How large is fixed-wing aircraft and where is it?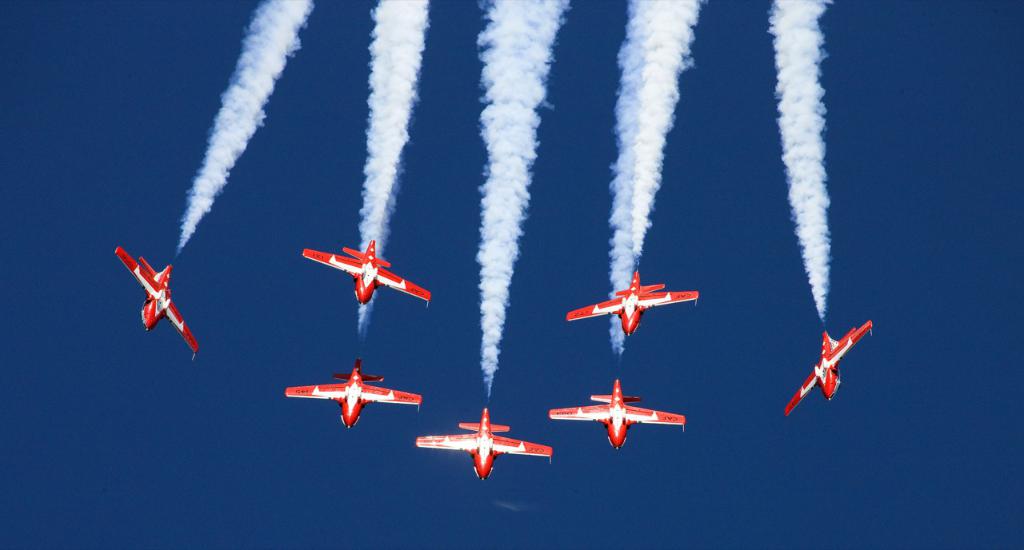
Bounding box: 786, 322, 873, 410.
